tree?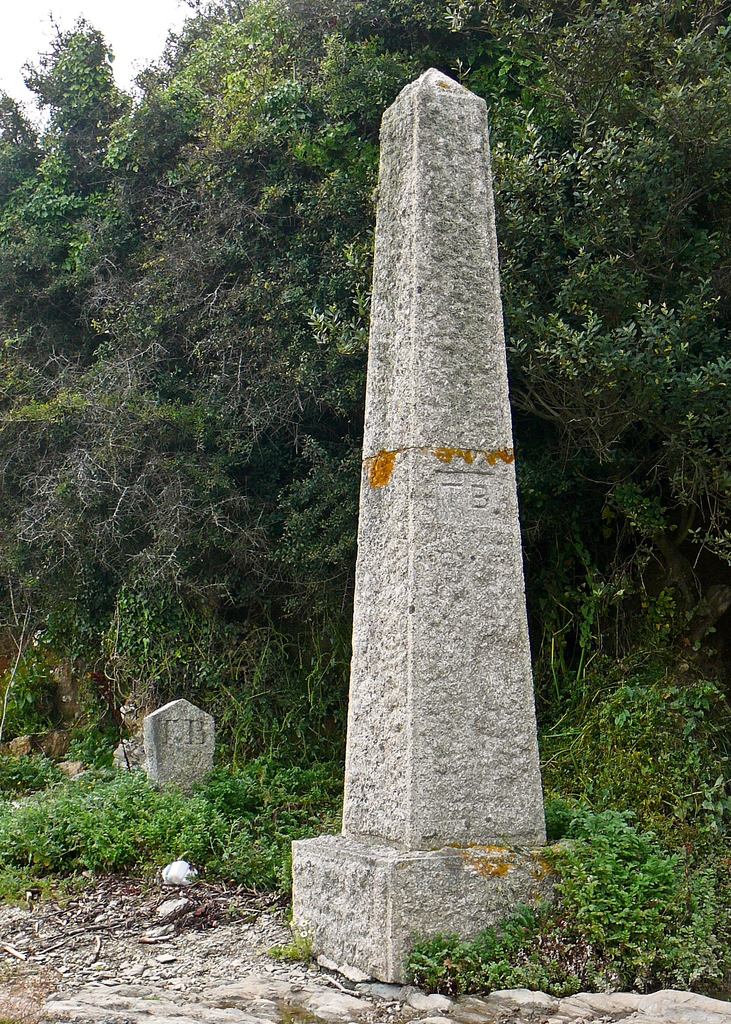
(0,17,154,771)
